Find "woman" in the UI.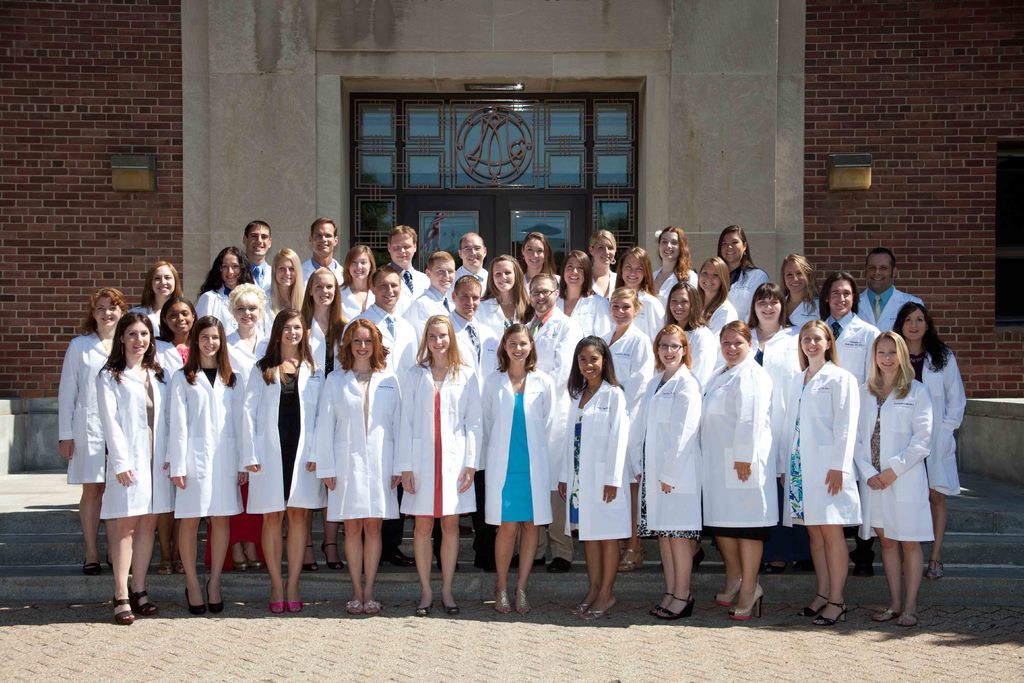
UI element at detection(851, 333, 935, 632).
